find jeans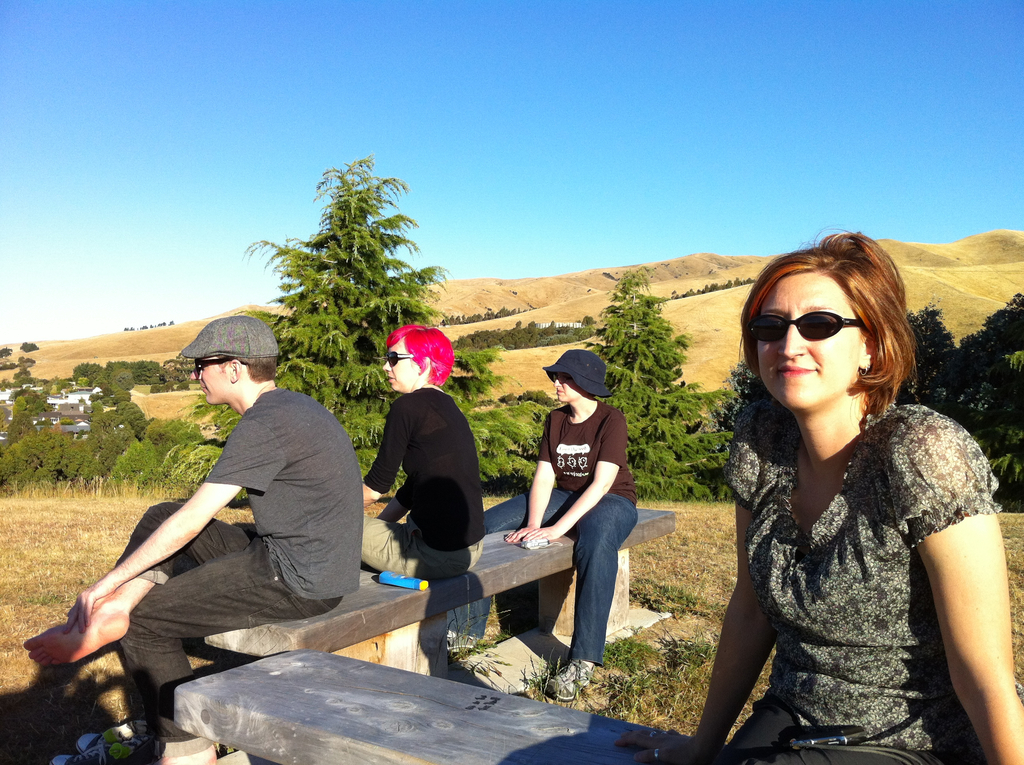
(366,513,478,576)
